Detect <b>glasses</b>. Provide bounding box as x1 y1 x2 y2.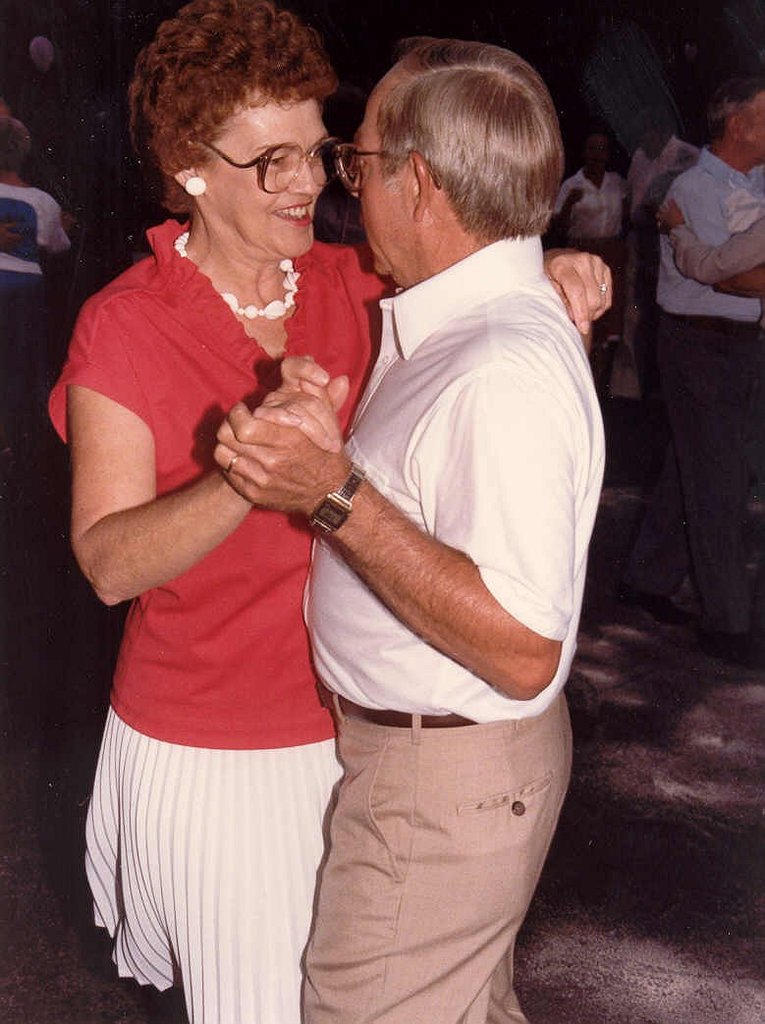
332 138 436 192.
